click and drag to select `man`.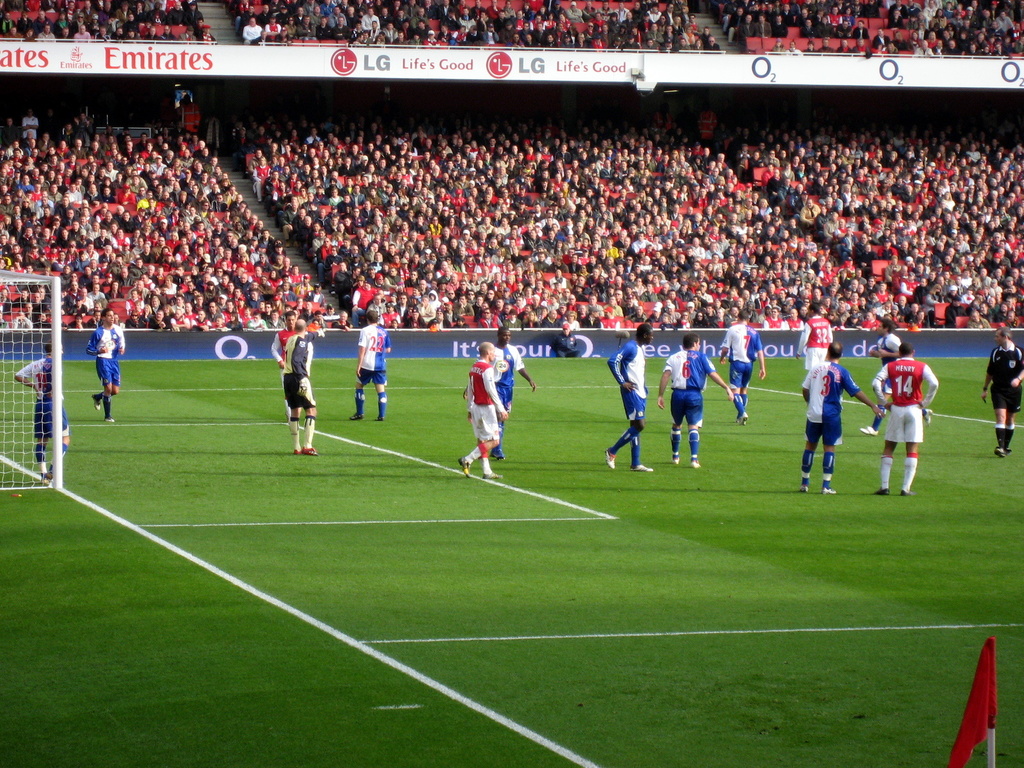
Selection: [left=45, top=145, right=56, bottom=161].
